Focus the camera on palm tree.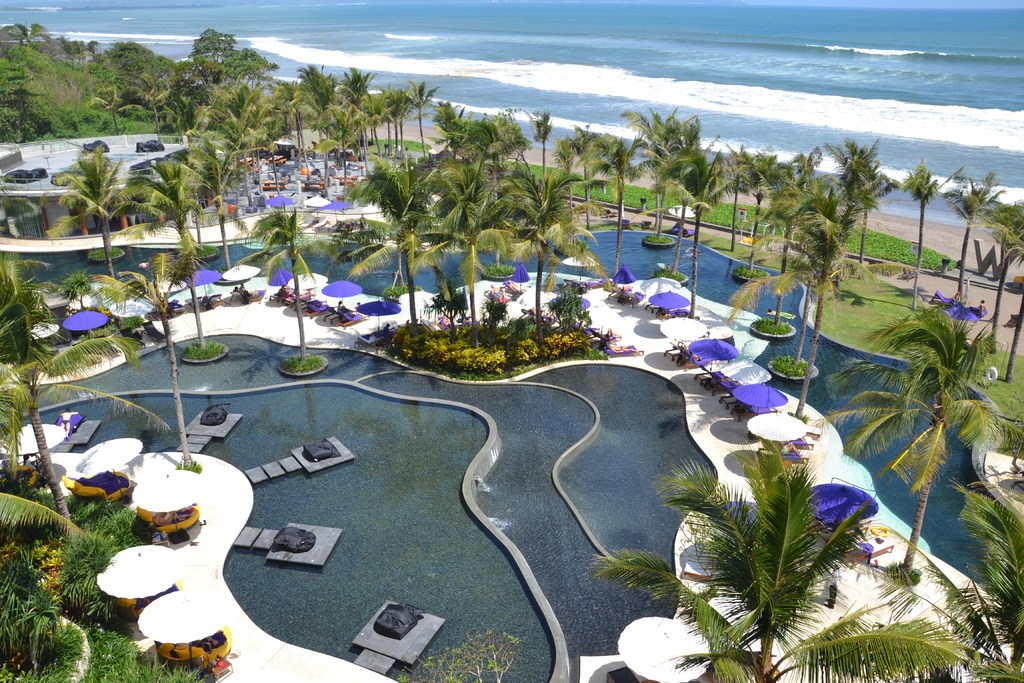
Focus region: 574, 134, 629, 242.
